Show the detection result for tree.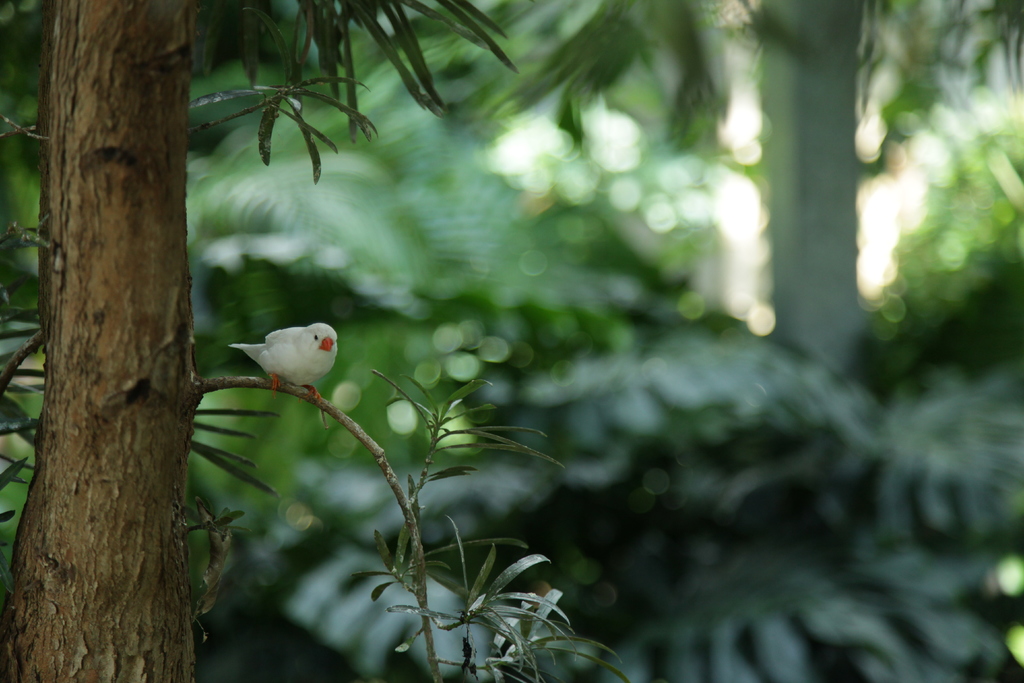
bbox=[25, 14, 268, 618].
